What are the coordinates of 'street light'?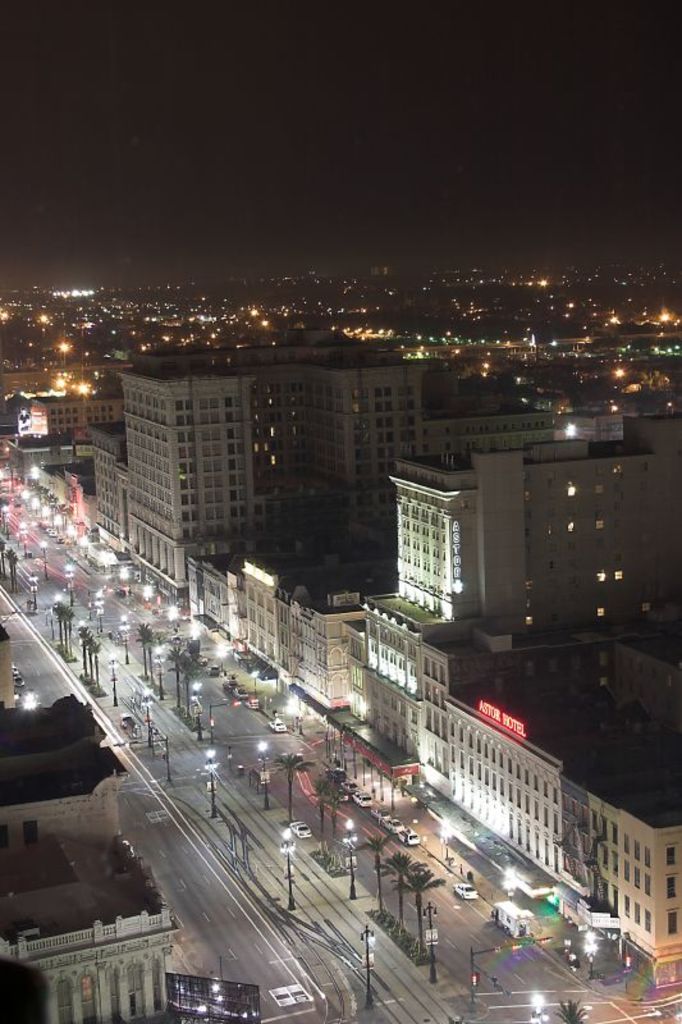
(253, 742, 267, 805).
